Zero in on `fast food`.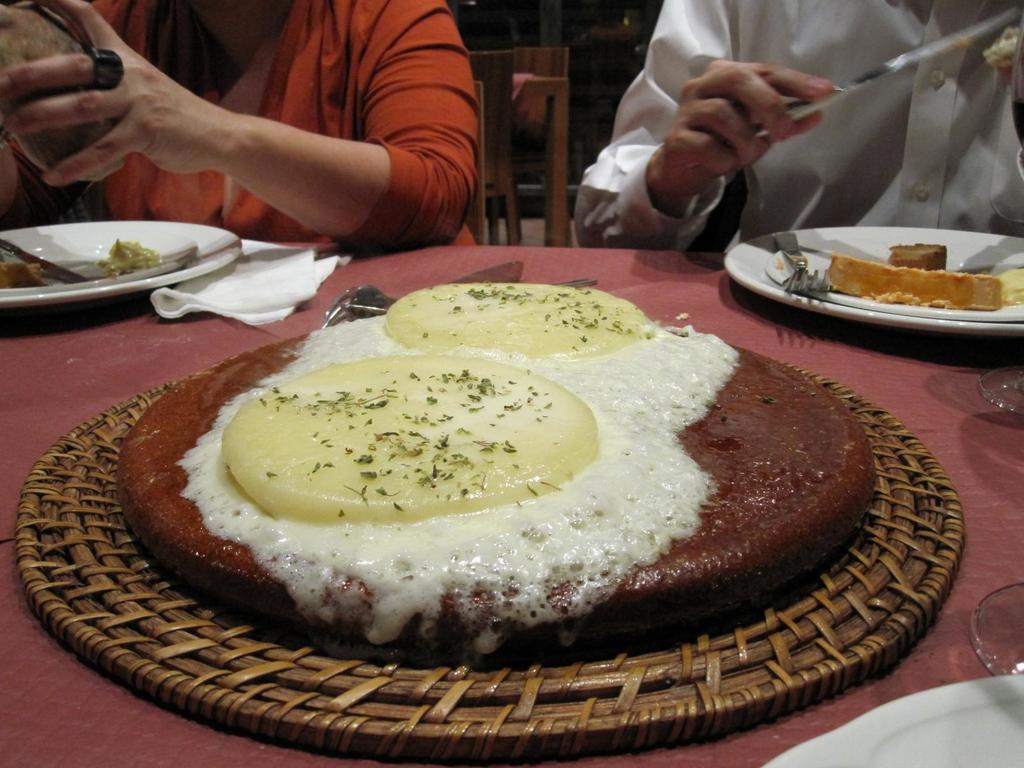
Zeroed in: [x1=61, y1=241, x2=909, y2=675].
